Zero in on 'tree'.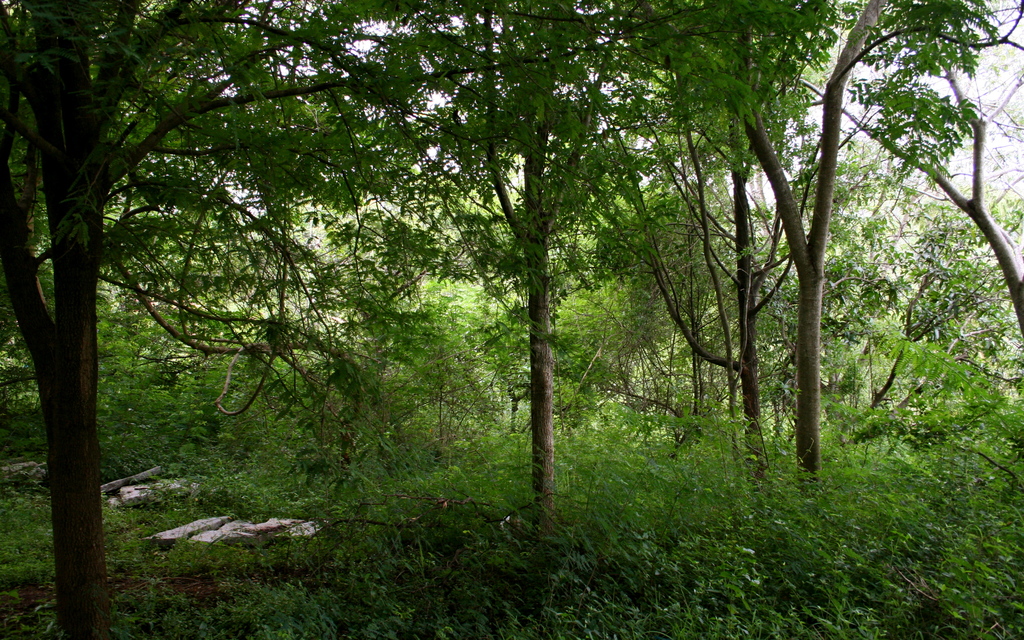
Zeroed in: BBox(771, 22, 1018, 552).
